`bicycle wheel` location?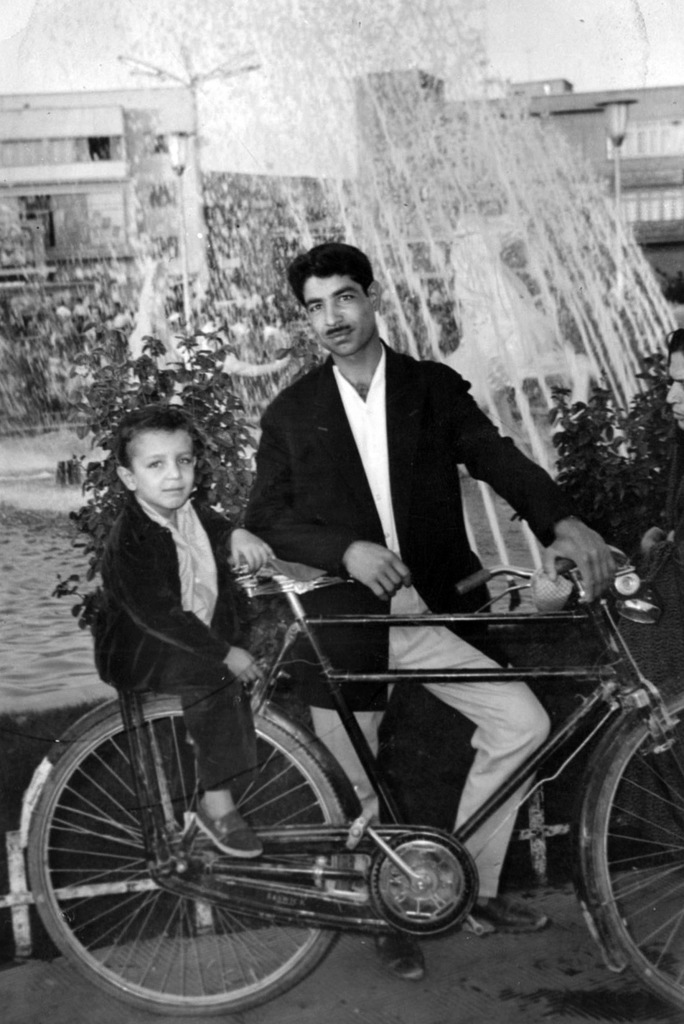
571:675:683:1019
